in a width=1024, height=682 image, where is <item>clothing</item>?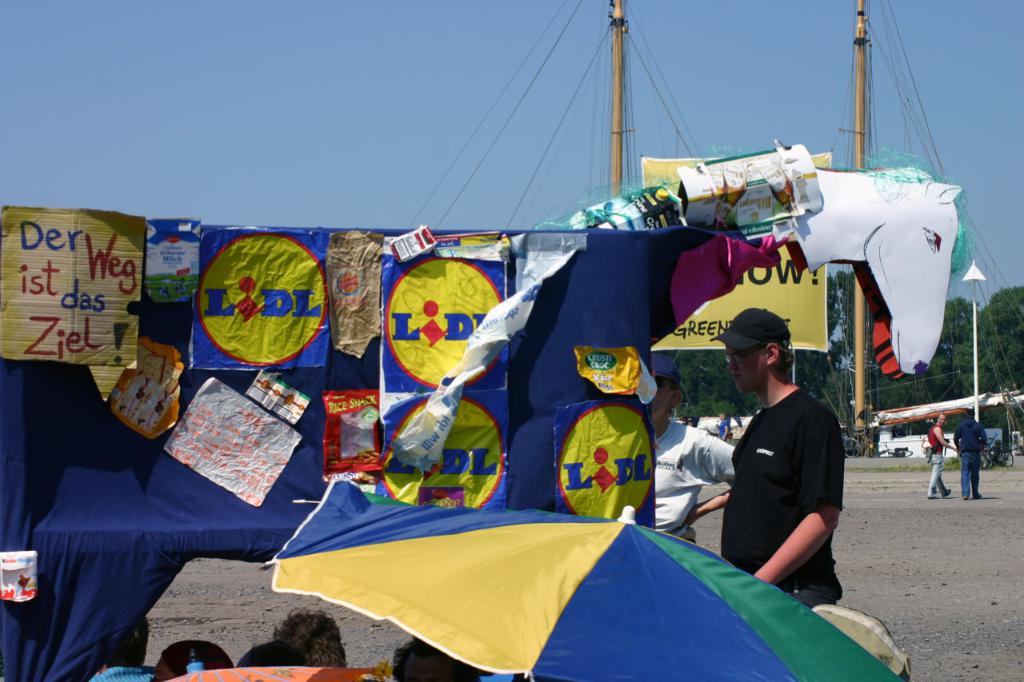
BBox(924, 445, 948, 493).
